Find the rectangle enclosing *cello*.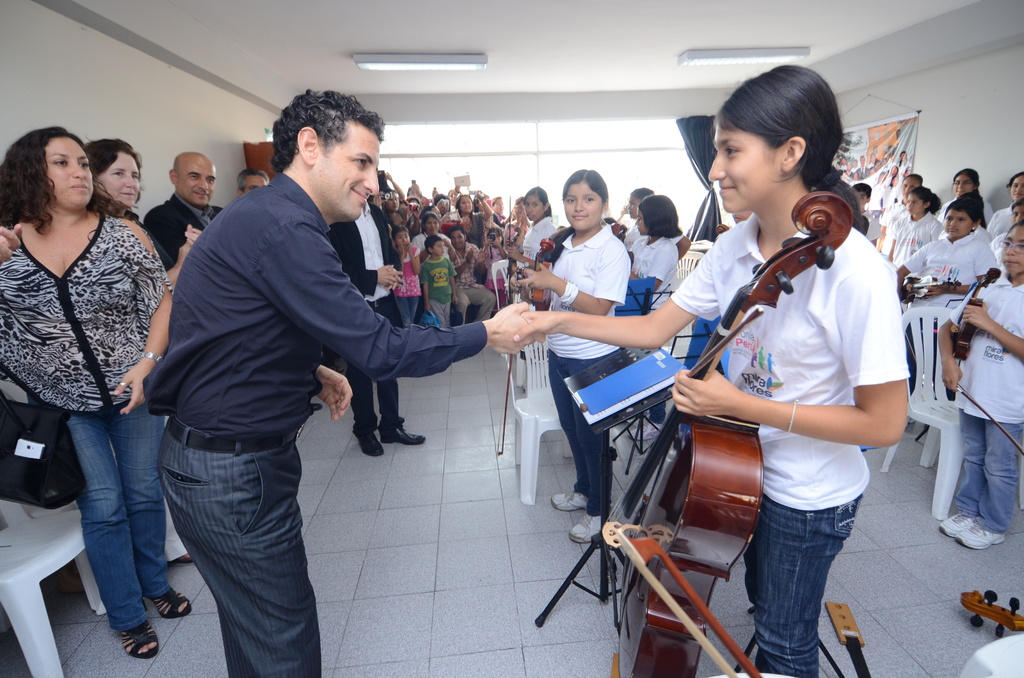
<box>950,266,1023,456</box>.
